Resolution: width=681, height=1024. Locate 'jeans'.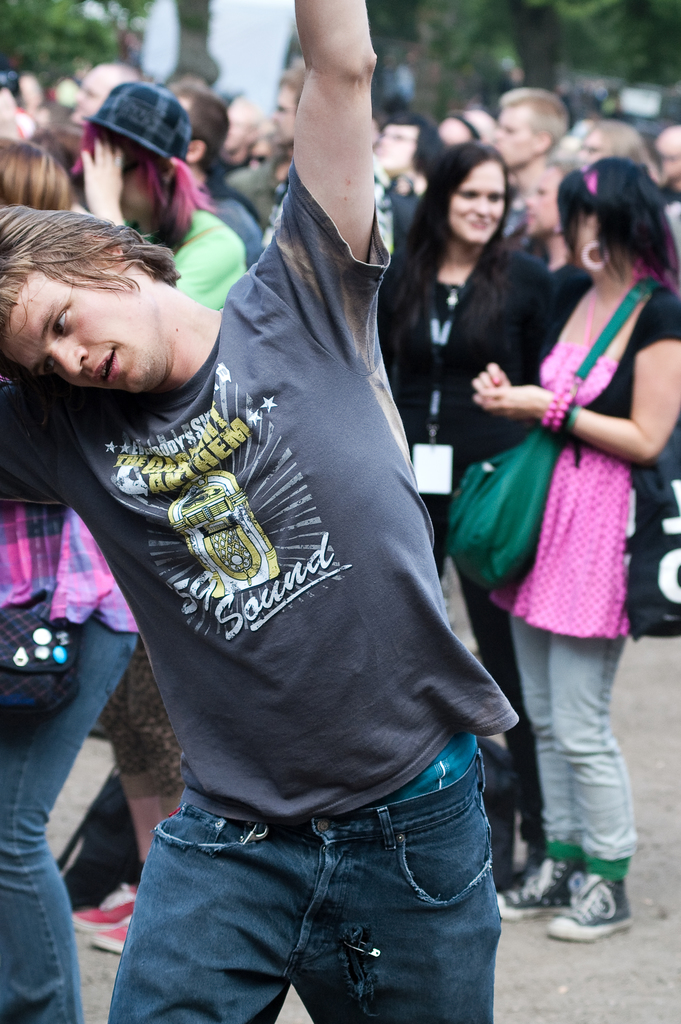
bbox=(0, 615, 138, 1023).
